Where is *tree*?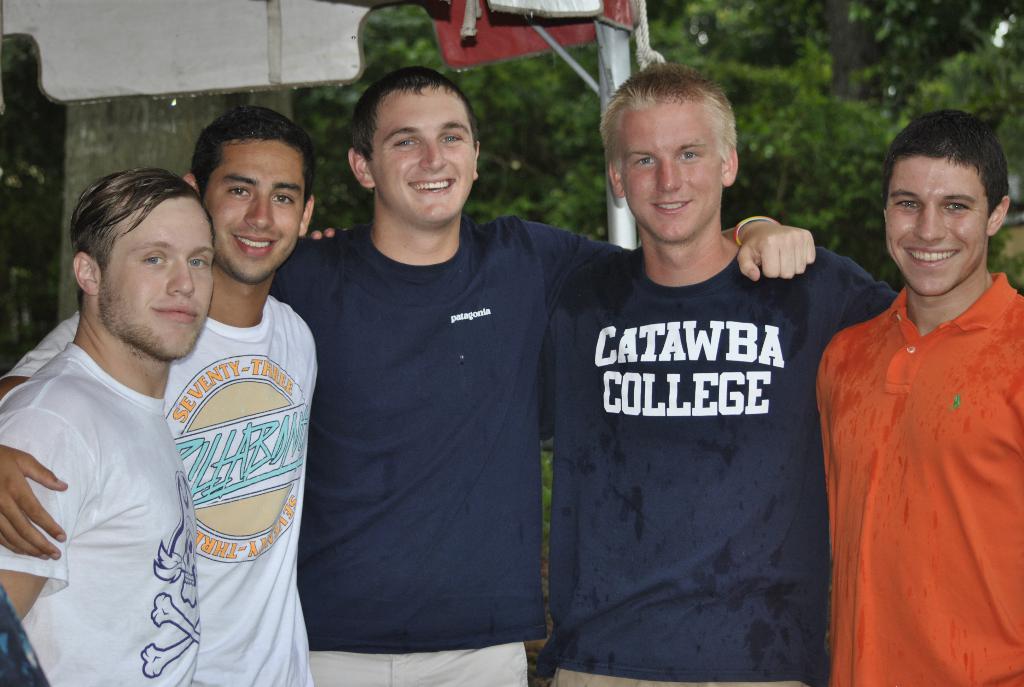
x1=0 y1=0 x2=1023 y2=539.
